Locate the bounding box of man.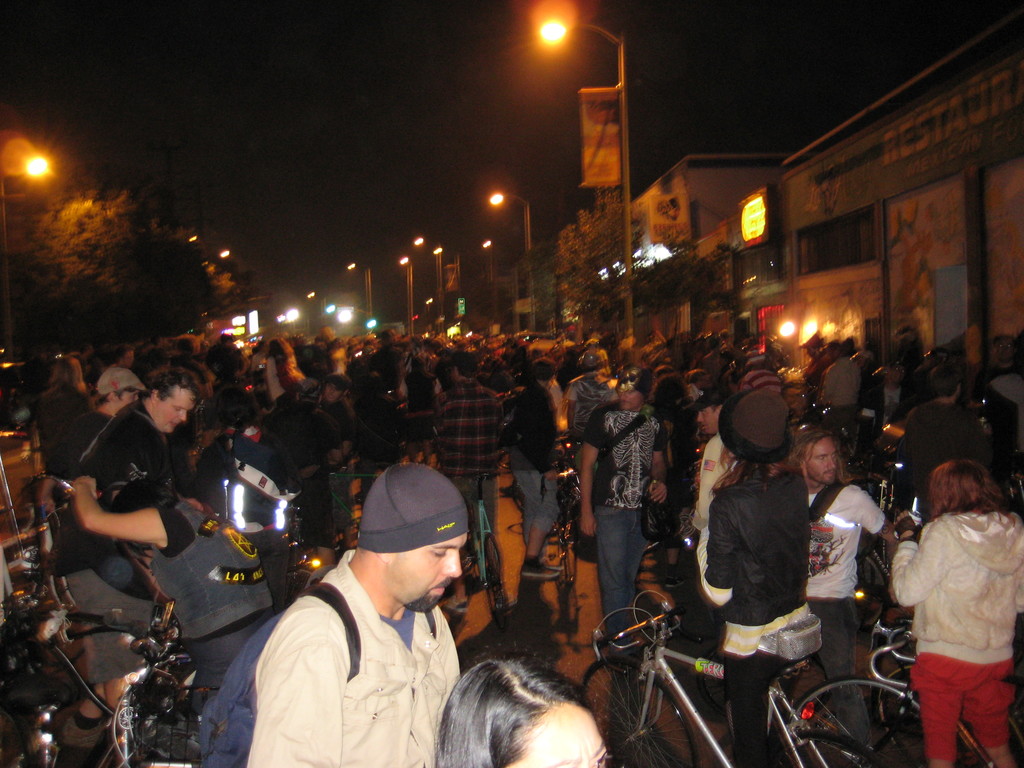
Bounding box: [218, 488, 507, 767].
